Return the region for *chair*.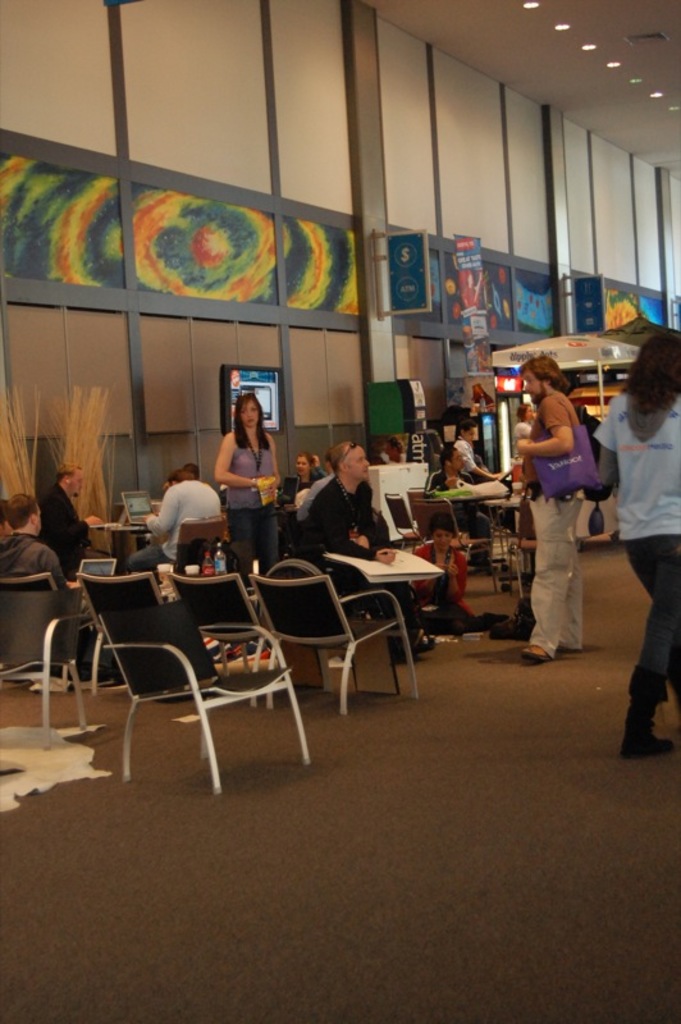
384/490/428/552.
